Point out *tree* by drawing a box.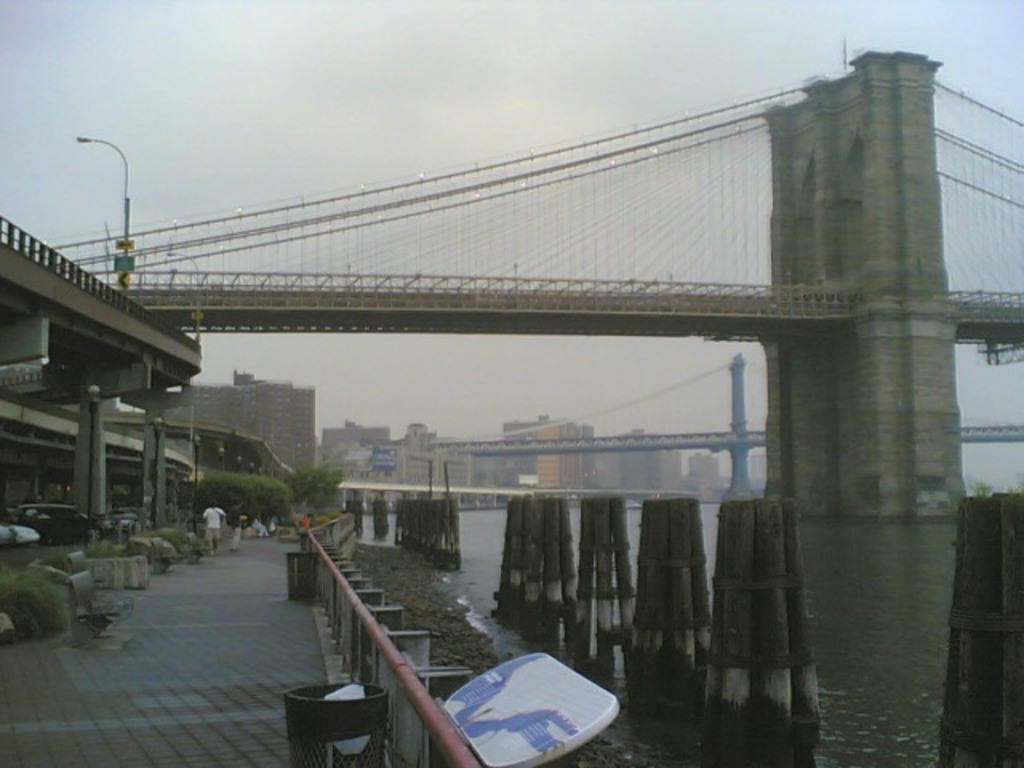
bbox=[1002, 477, 1022, 493].
